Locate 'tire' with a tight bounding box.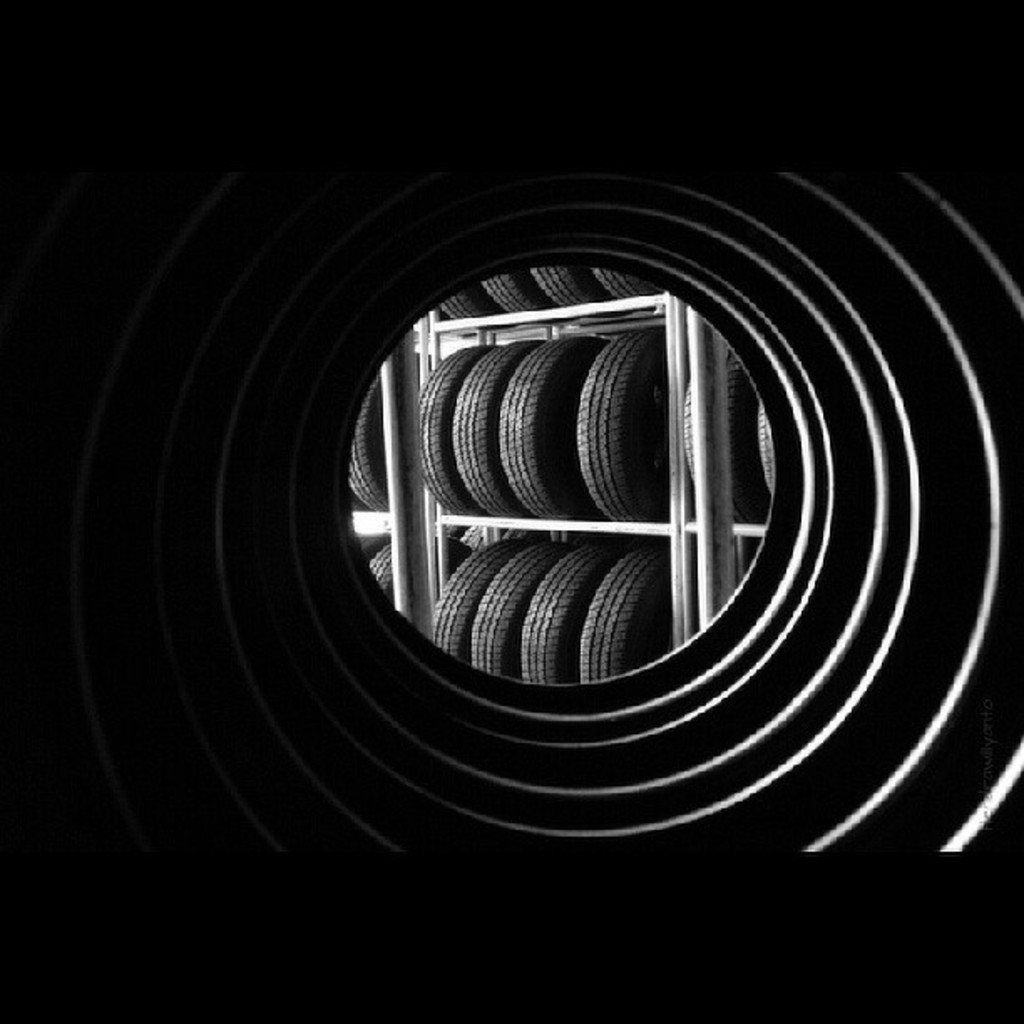
(495, 336, 581, 512).
